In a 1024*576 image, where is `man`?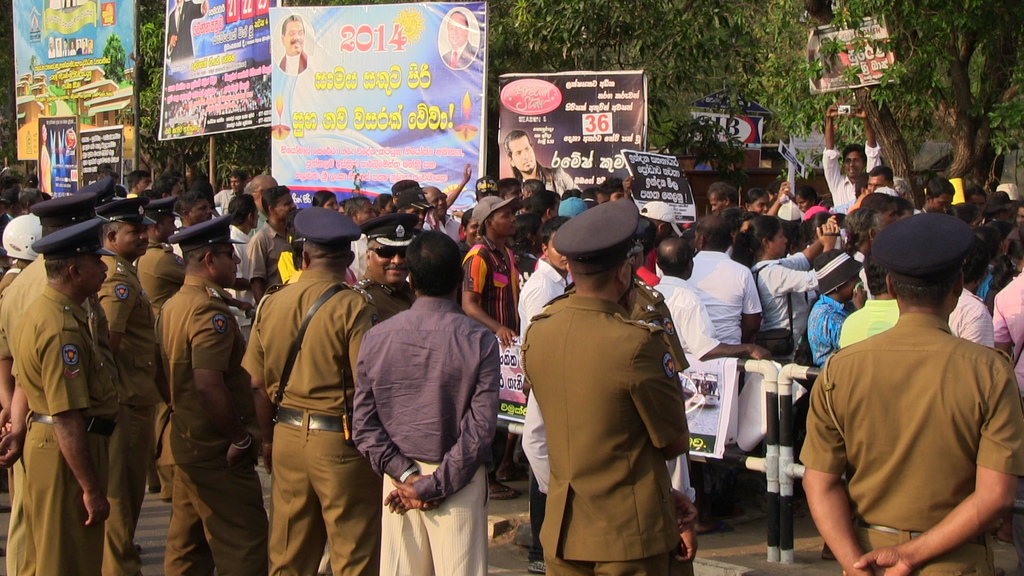
[x1=803, y1=216, x2=1021, y2=573].
